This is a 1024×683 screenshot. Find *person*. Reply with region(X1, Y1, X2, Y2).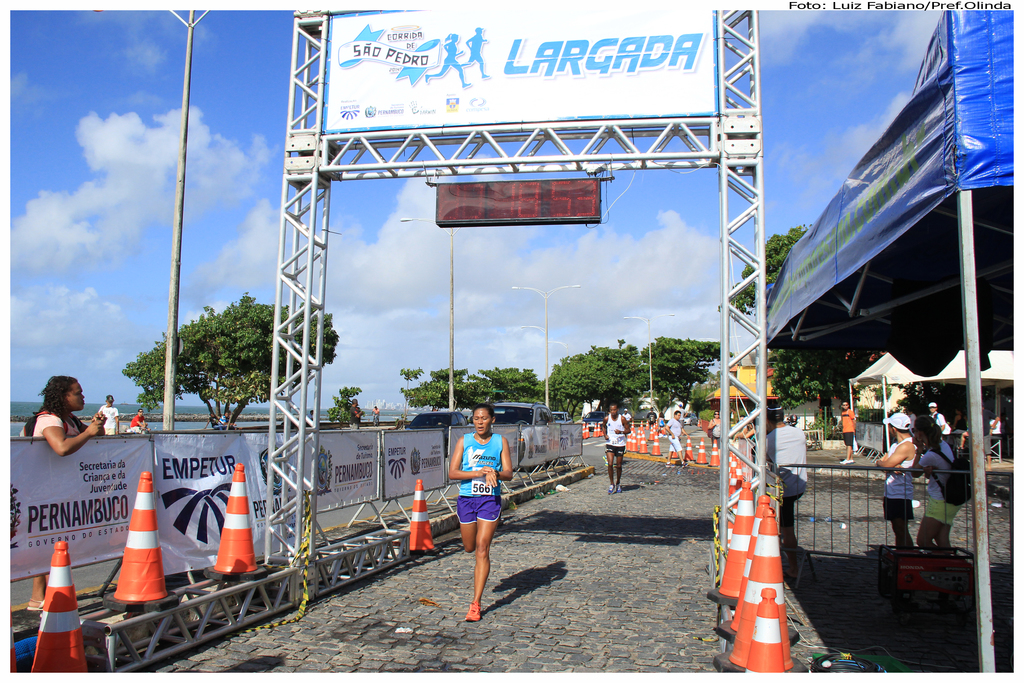
region(622, 402, 633, 434).
